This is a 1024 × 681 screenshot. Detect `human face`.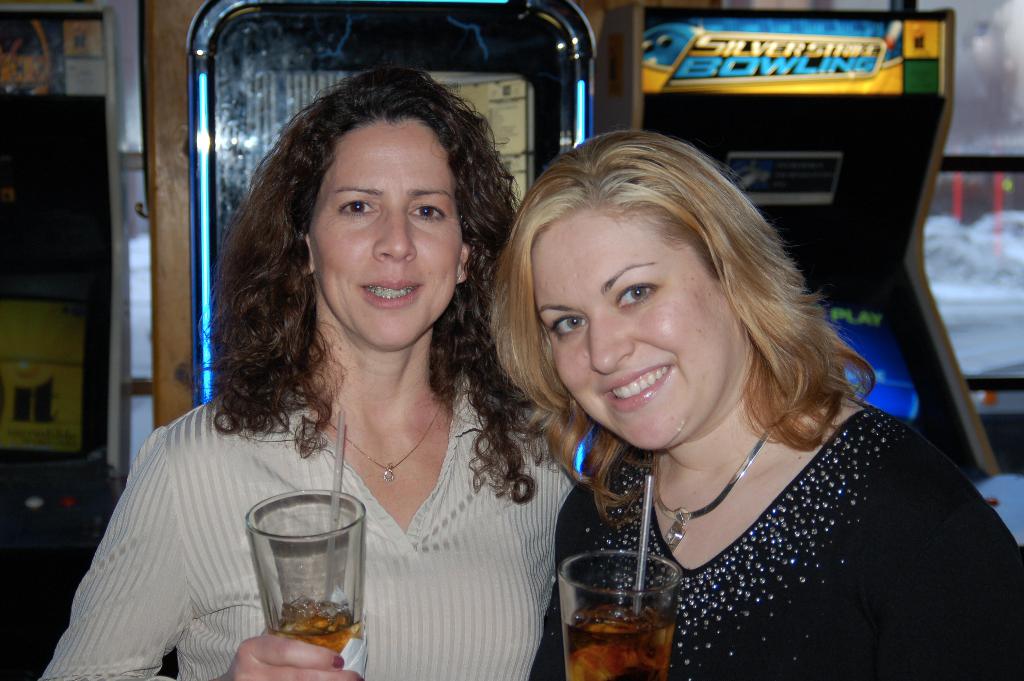
left=532, top=205, right=737, bottom=450.
